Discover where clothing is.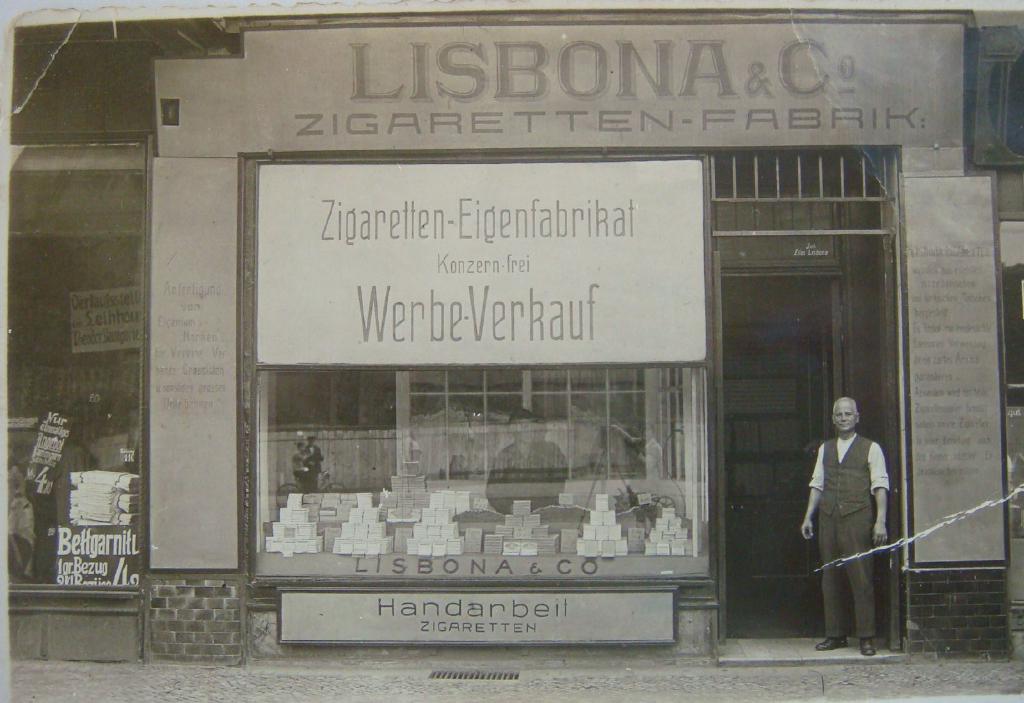
Discovered at 42/441/93/551.
